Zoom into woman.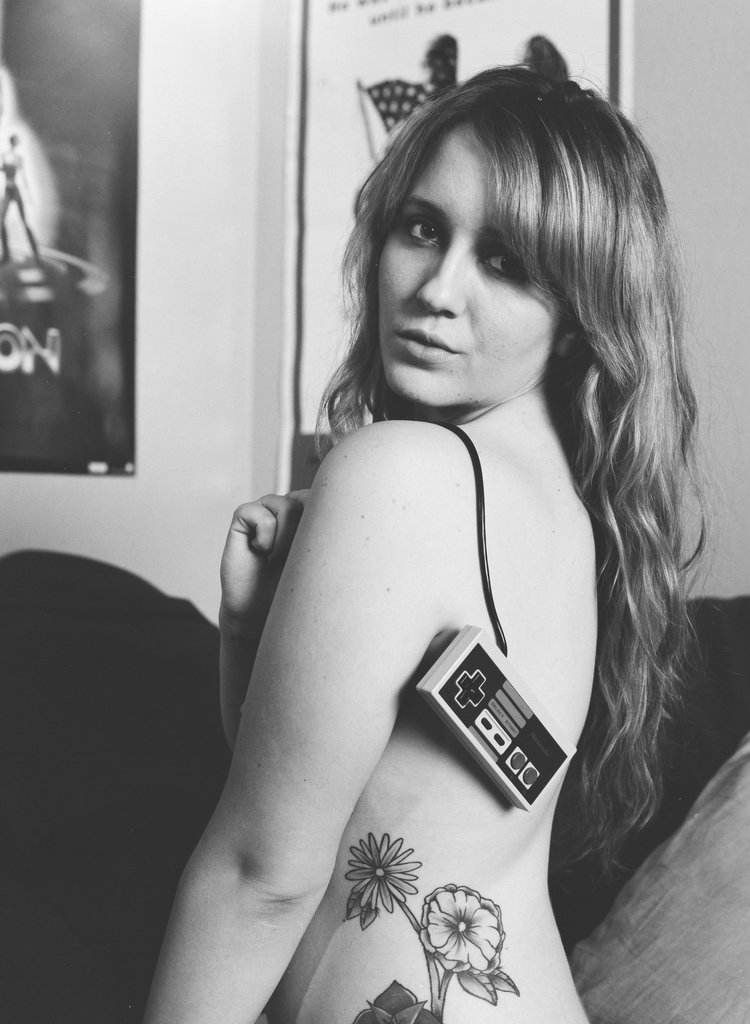
Zoom target: [141, 69, 727, 1023].
